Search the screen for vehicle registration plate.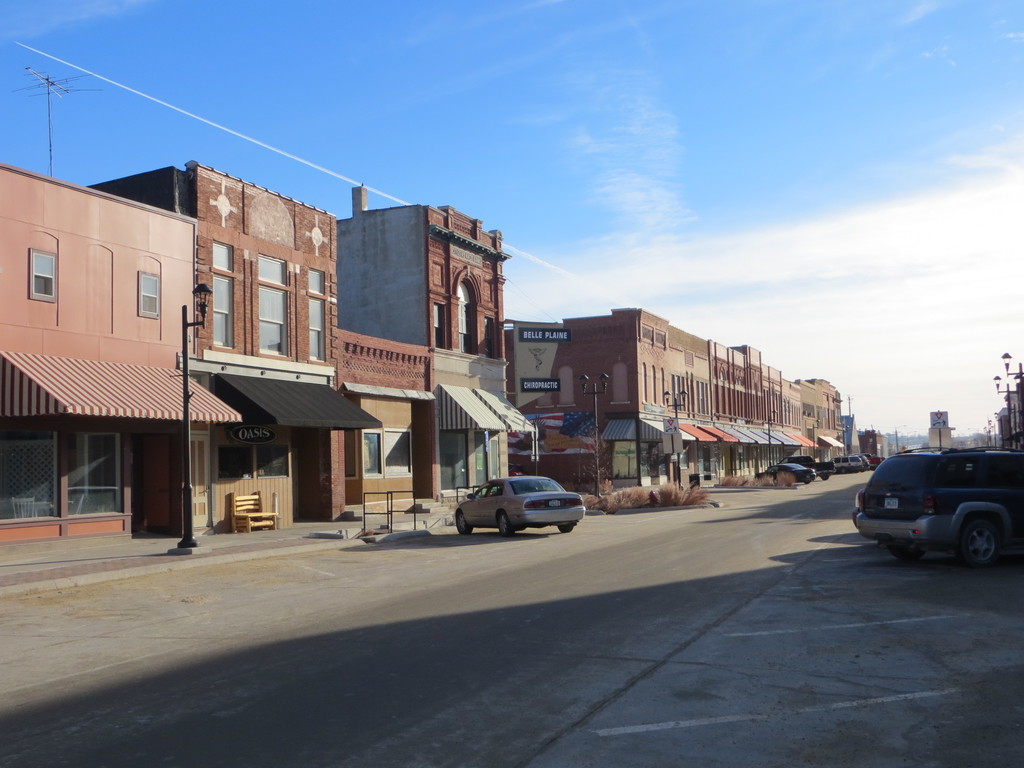
Found at <region>884, 497, 898, 509</region>.
